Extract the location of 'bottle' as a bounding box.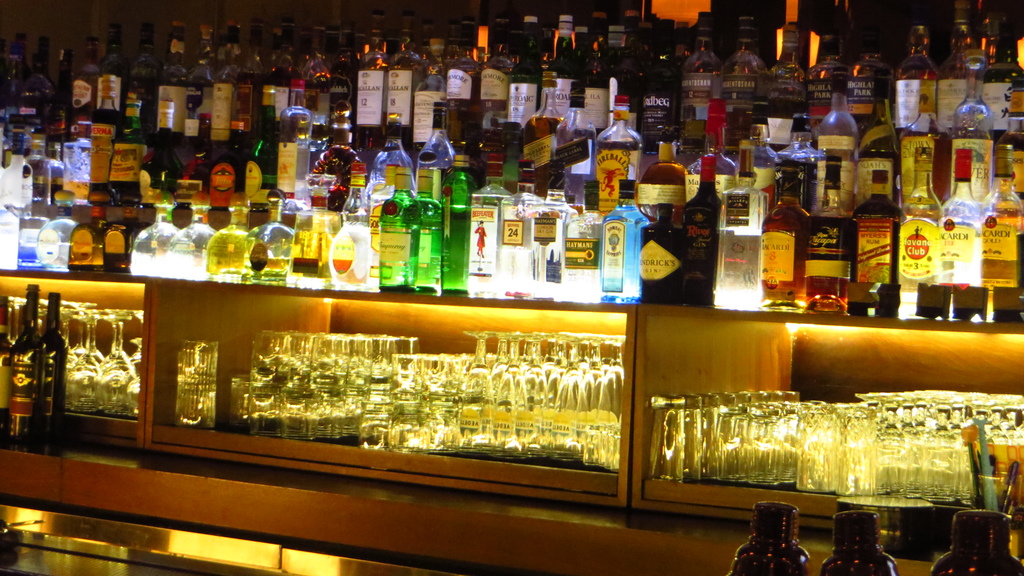
468,150,504,301.
